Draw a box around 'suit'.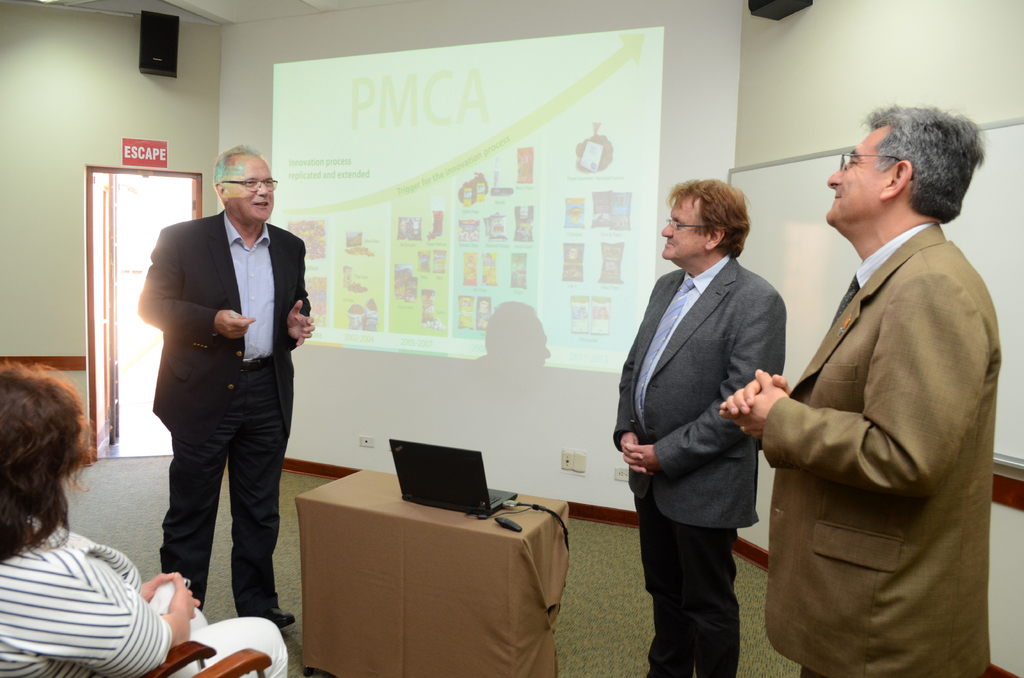
l=763, t=220, r=1004, b=677.
